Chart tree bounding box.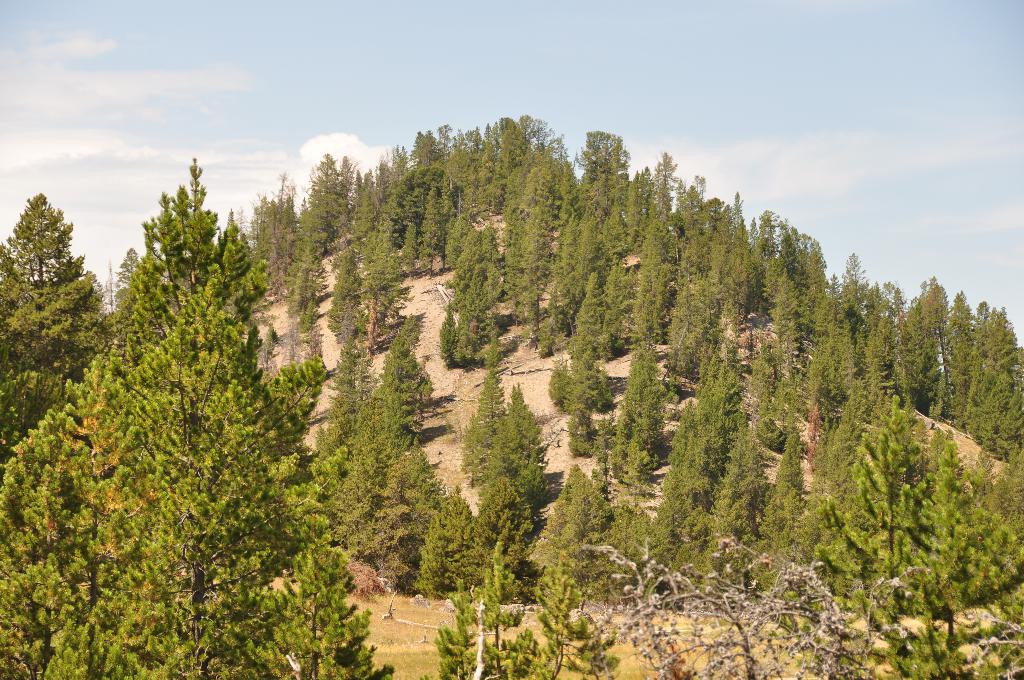
Charted: (left=324, top=254, right=364, bottom=379).
